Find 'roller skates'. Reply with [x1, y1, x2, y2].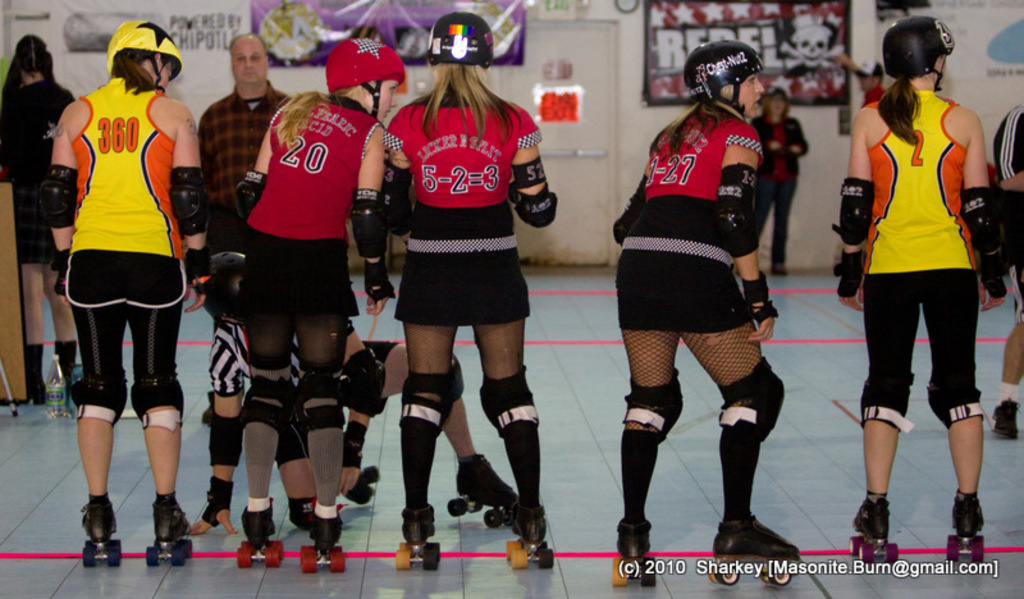
[946, 494, 987, 561].
